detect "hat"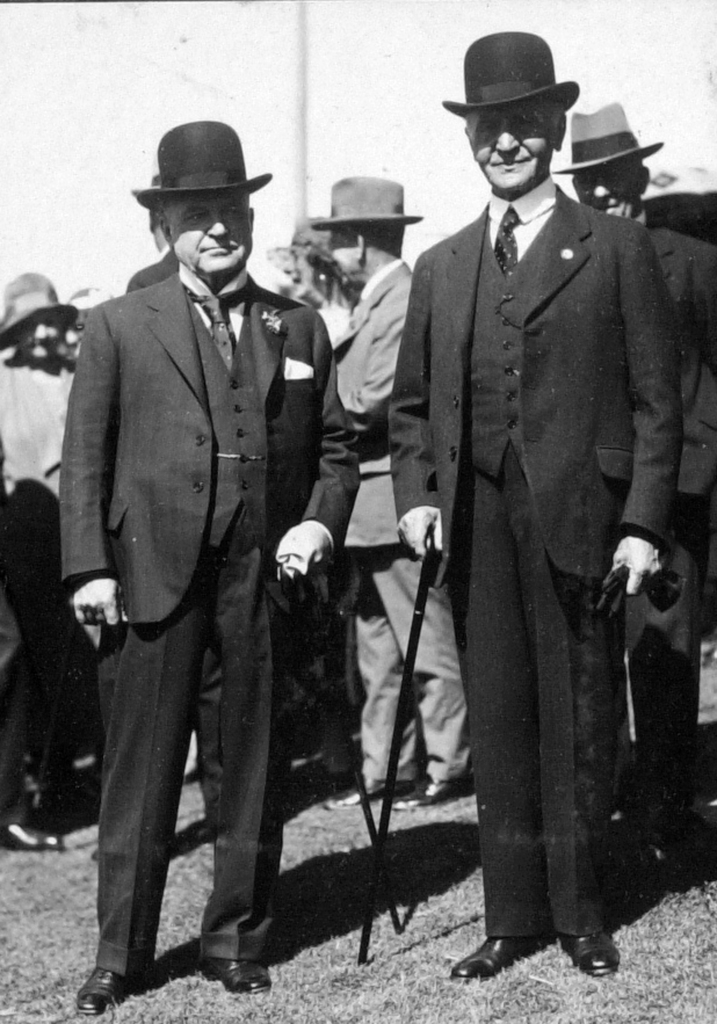
(left=131, top=121, right=270, bottom=214)
